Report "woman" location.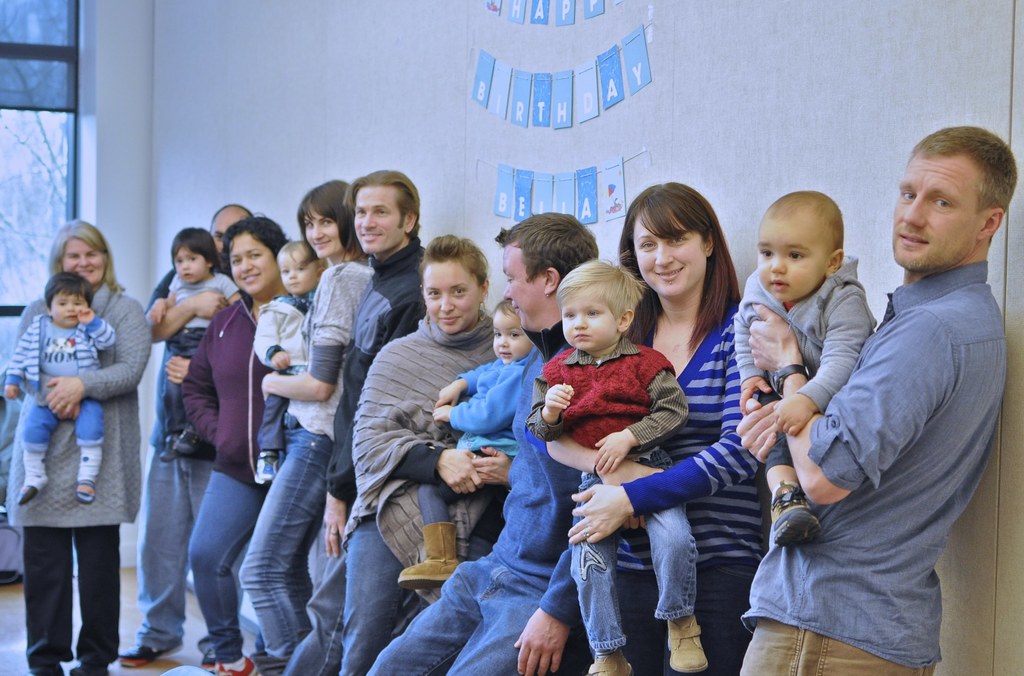
Report: x1=0, y1=220, x2=150, y2=675.
